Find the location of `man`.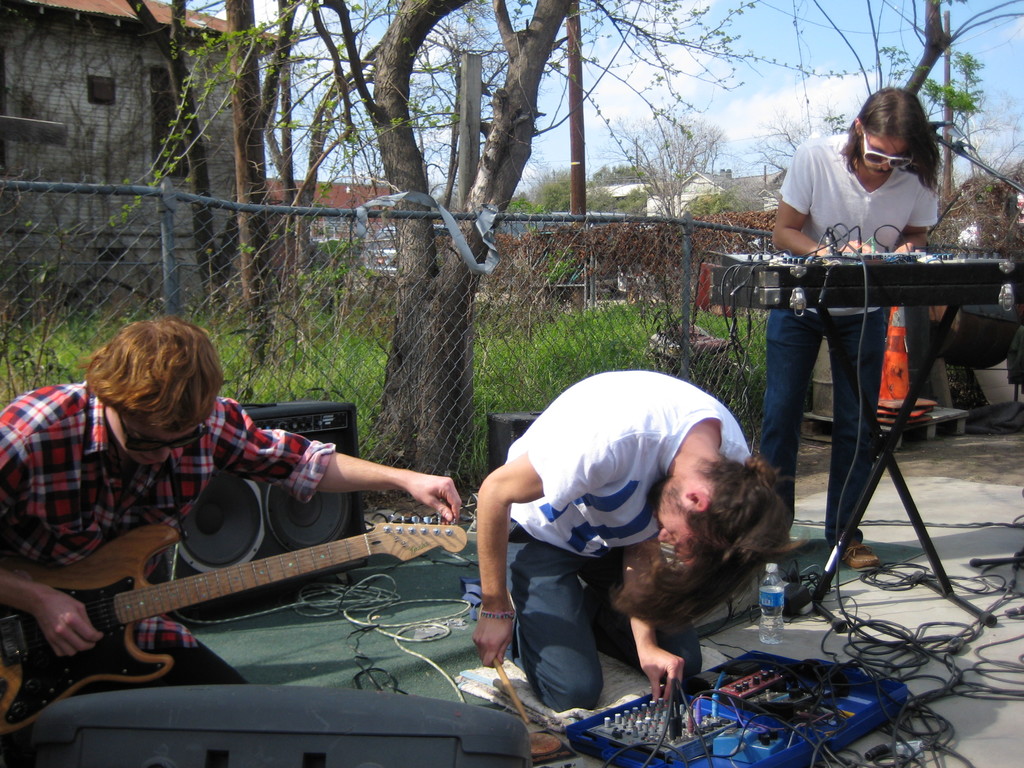
Location: rect(460, 349, 801, 726).
